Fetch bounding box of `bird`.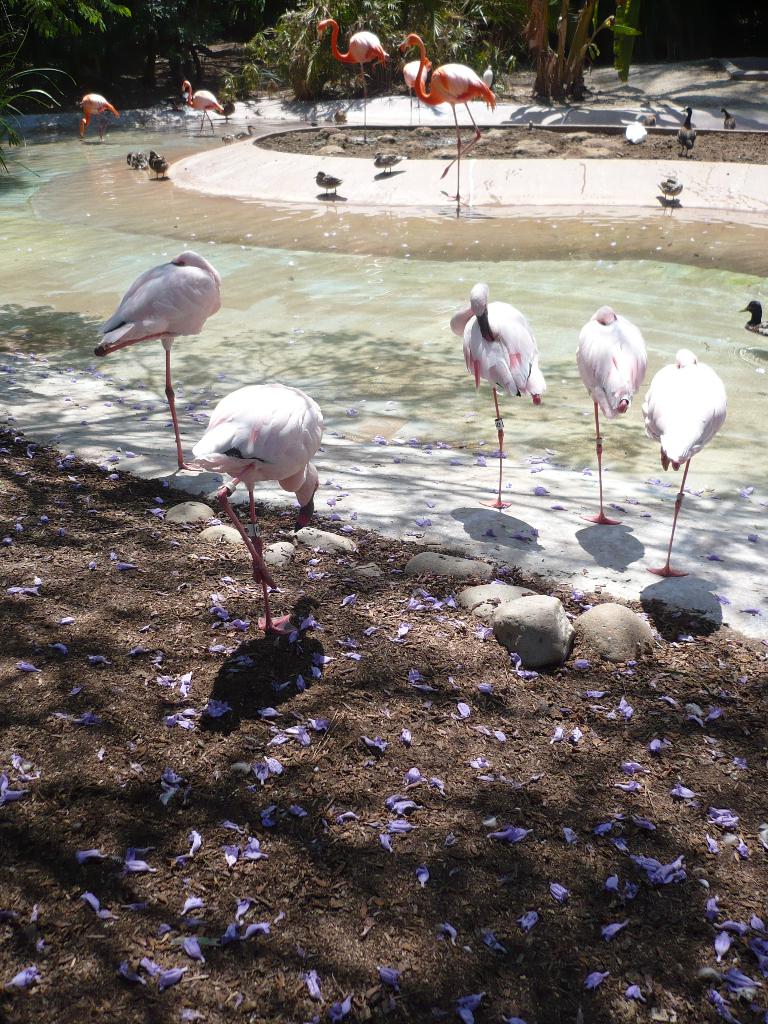
Bbox: <box>125,151,150,170</box>.
